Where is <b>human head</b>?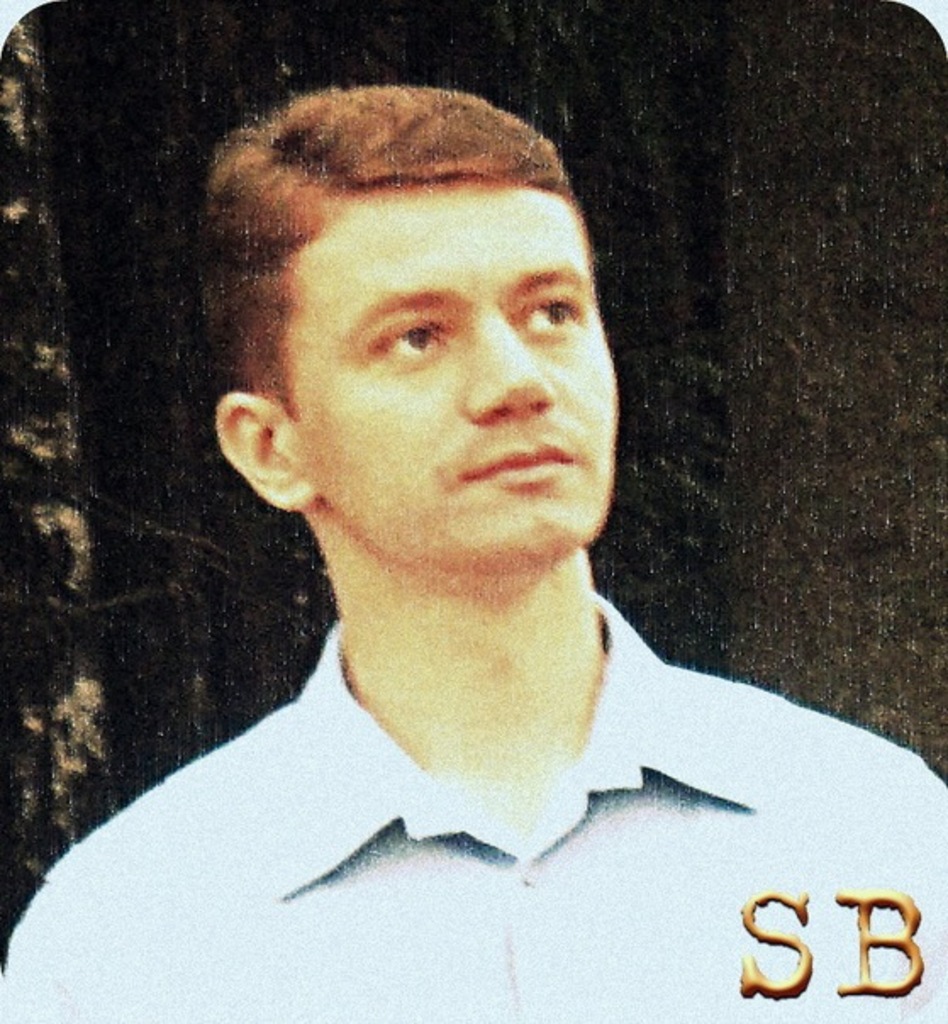
x1=204, y1=81, x2=634, y2=607.
